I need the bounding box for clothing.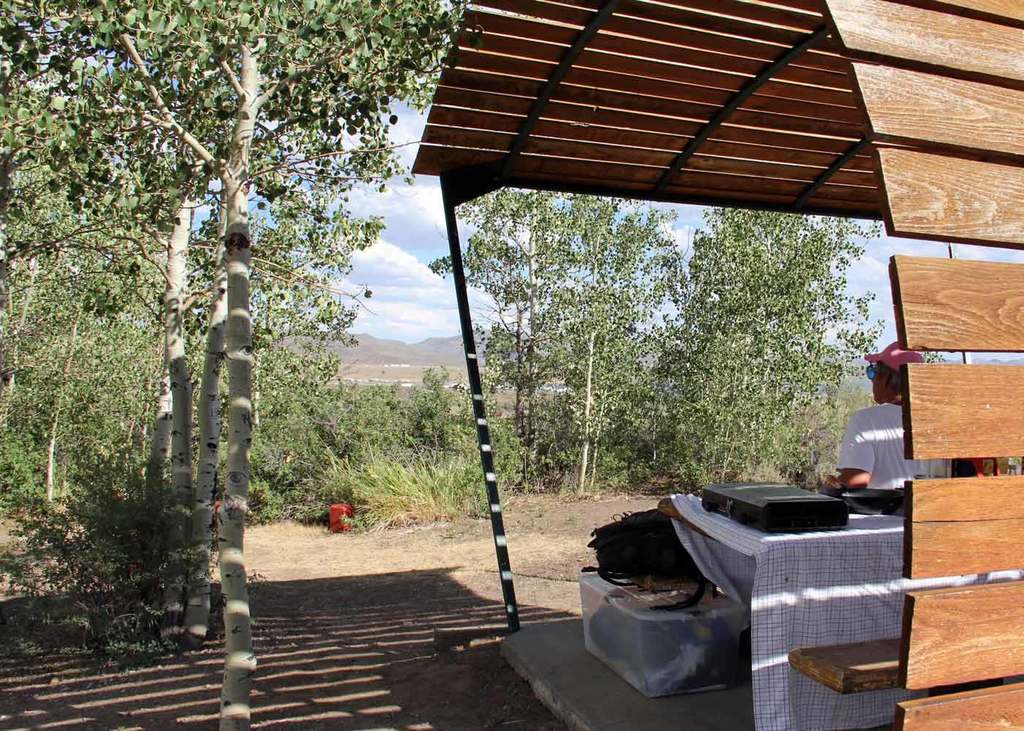
Here it is: x1=842 y1=390 x2=952 y2=495.
